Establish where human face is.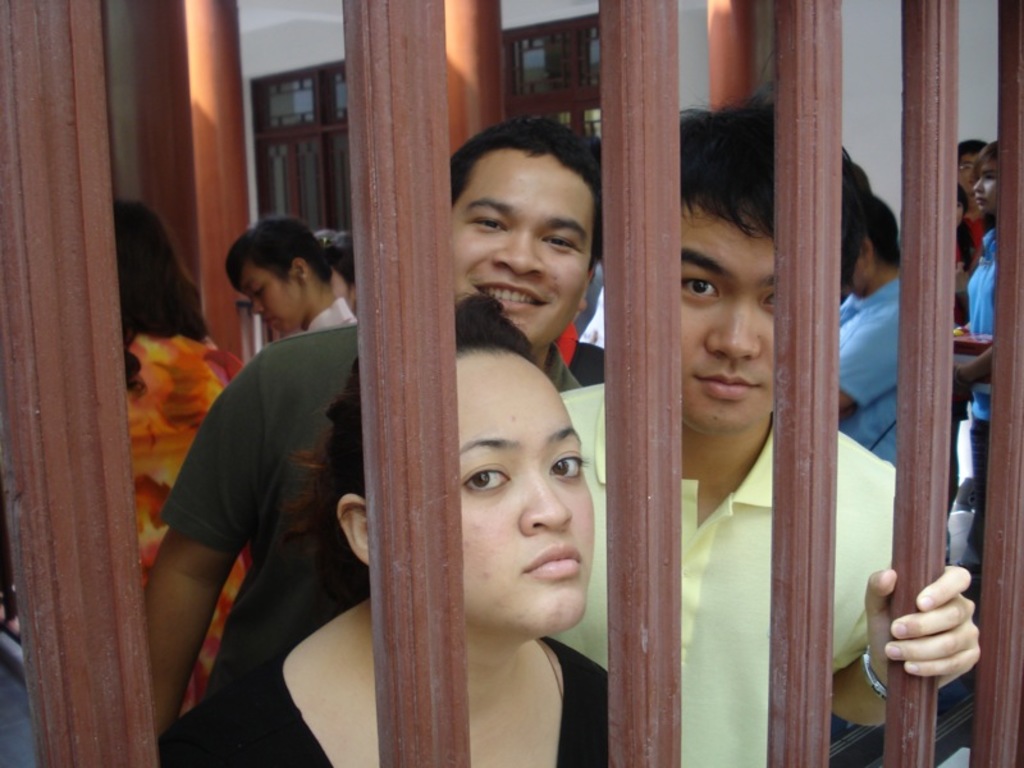
Established at 680,215,774,429.
